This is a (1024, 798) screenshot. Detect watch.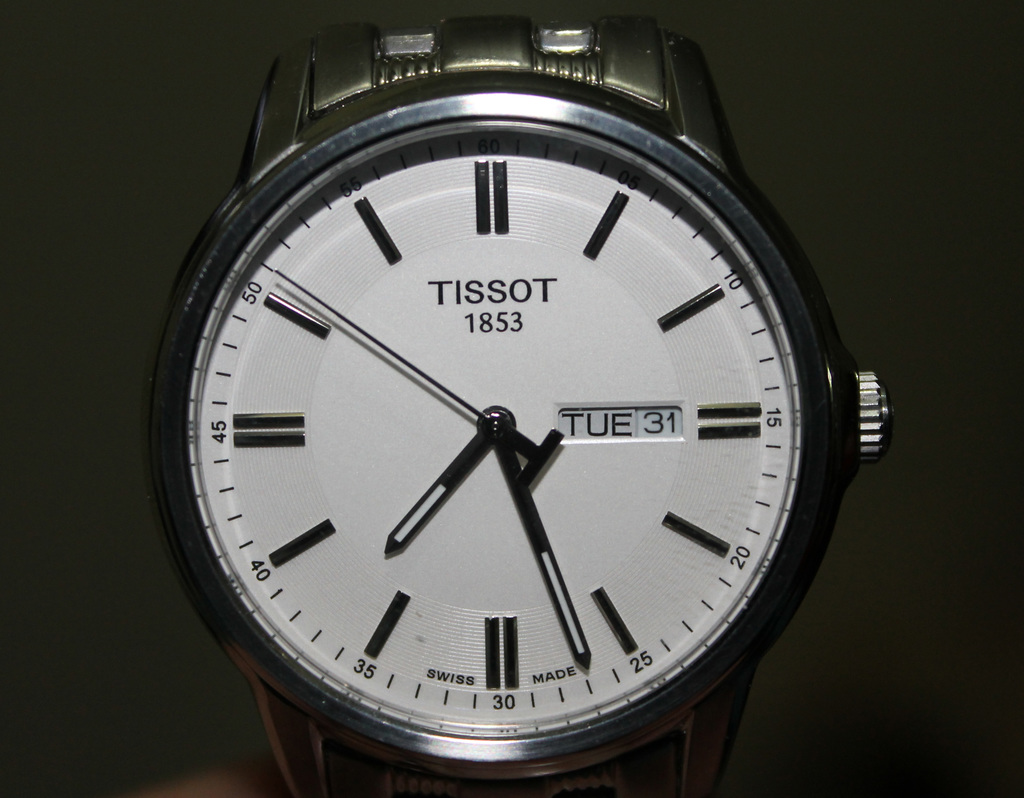
(x1=139, y1=8, x2=932, y2=787).
